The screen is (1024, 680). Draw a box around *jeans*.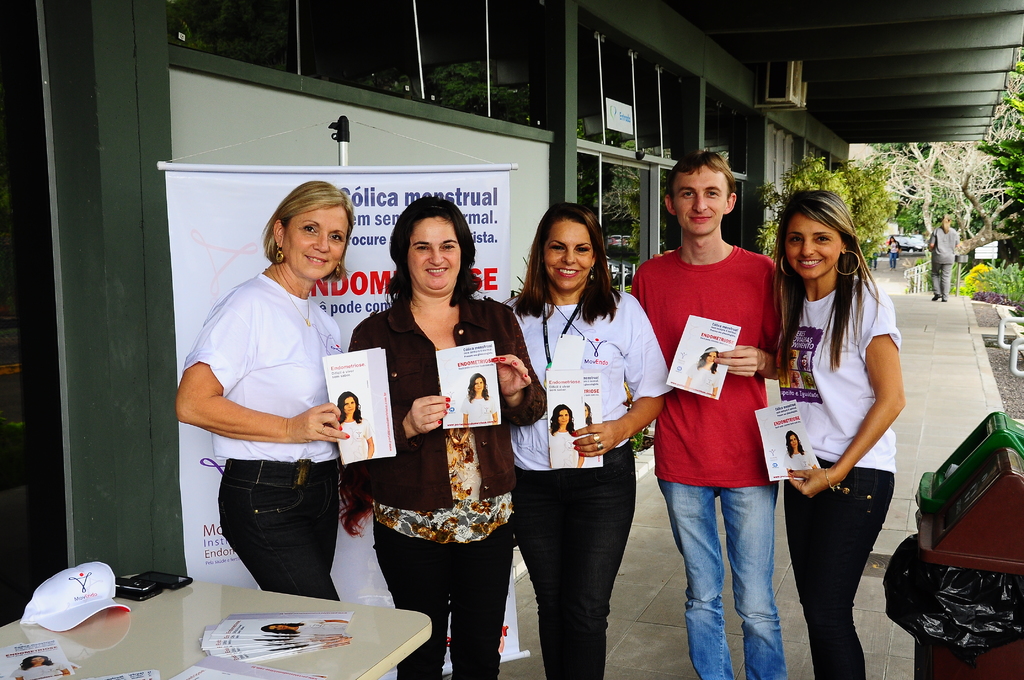
left=373, top=516, right=516, bottom=679.
